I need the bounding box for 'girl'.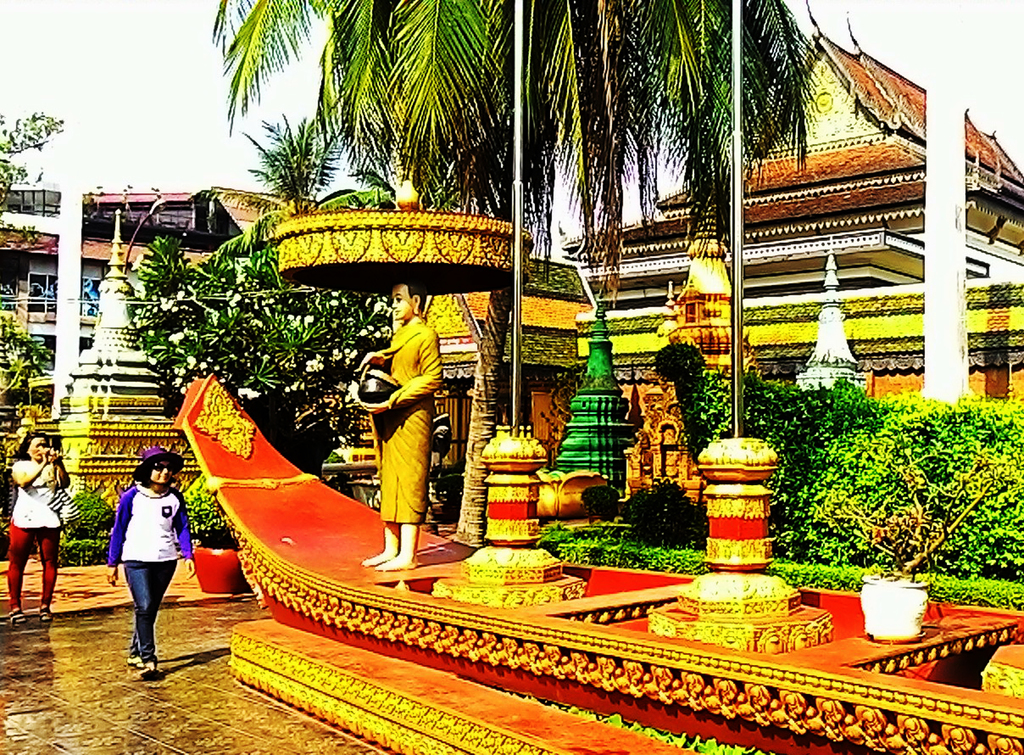
Here it is: detection(104, 452, 197, 680).
